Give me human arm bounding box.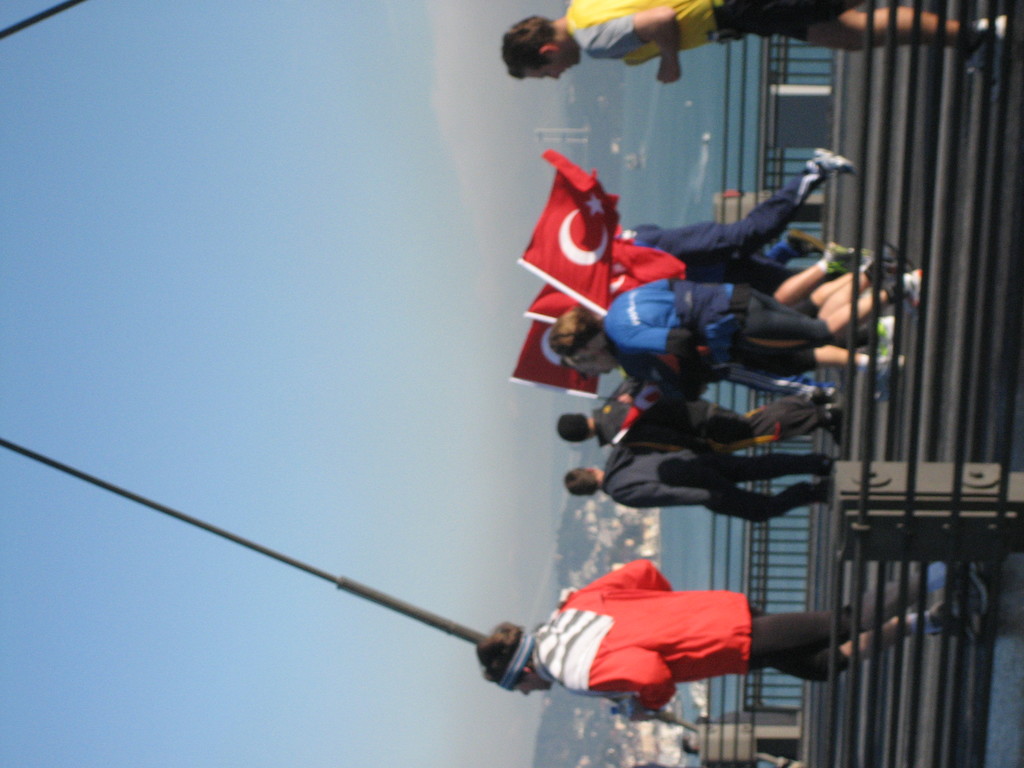
bbox=[562, 559, 692, 605].
